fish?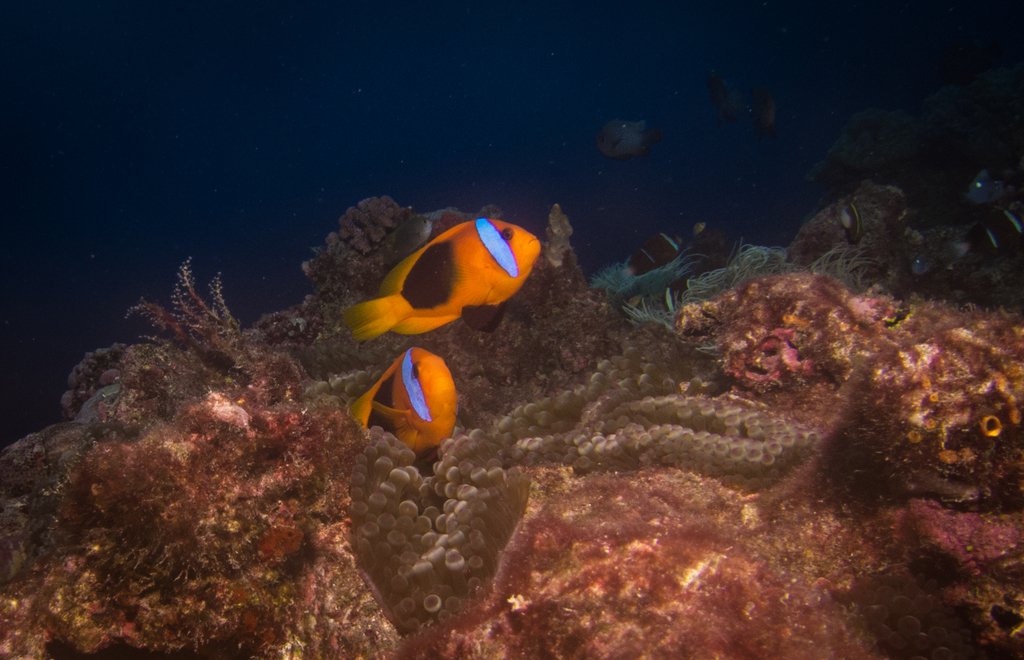
342,348,465,451
